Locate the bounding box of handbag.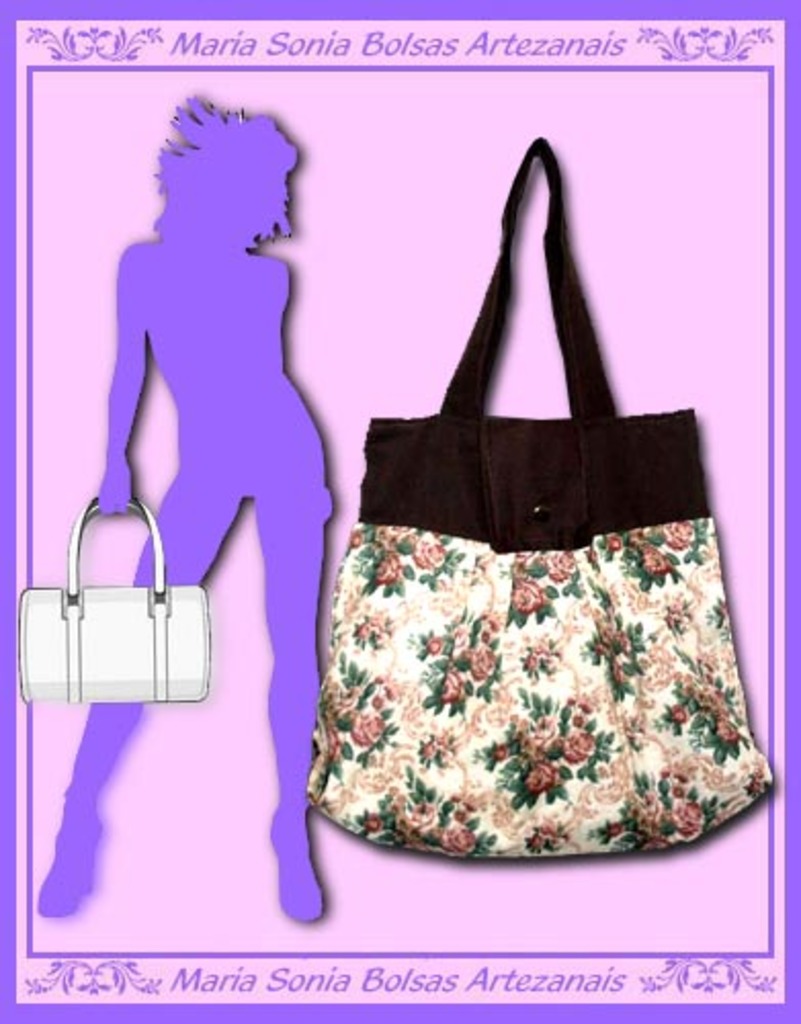
Bounding box: (left=303, top=133, right=768, bottom=856).
